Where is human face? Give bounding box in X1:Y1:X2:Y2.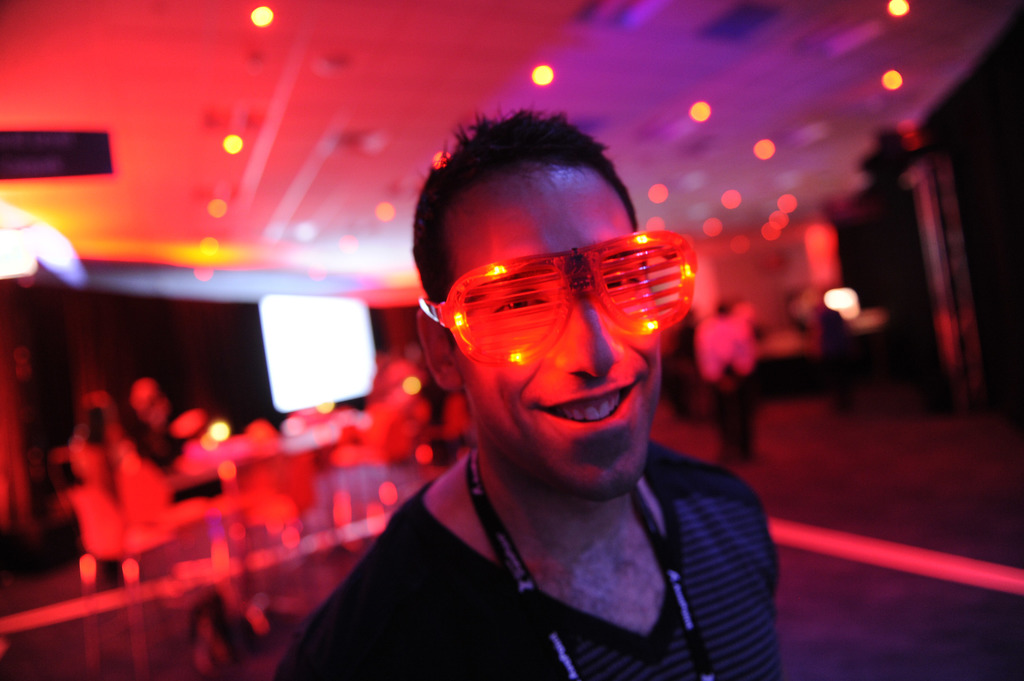
435:172:658:493.
